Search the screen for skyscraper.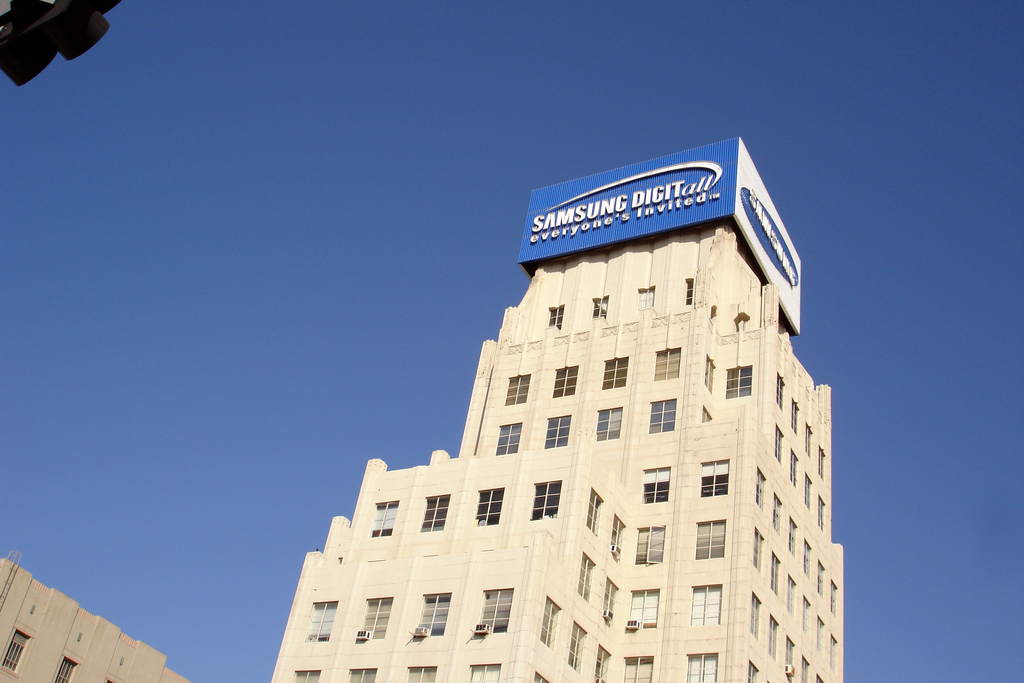
Found at {"x1": 263, "y1": 144, "x2": 844, "y2": 682}.
